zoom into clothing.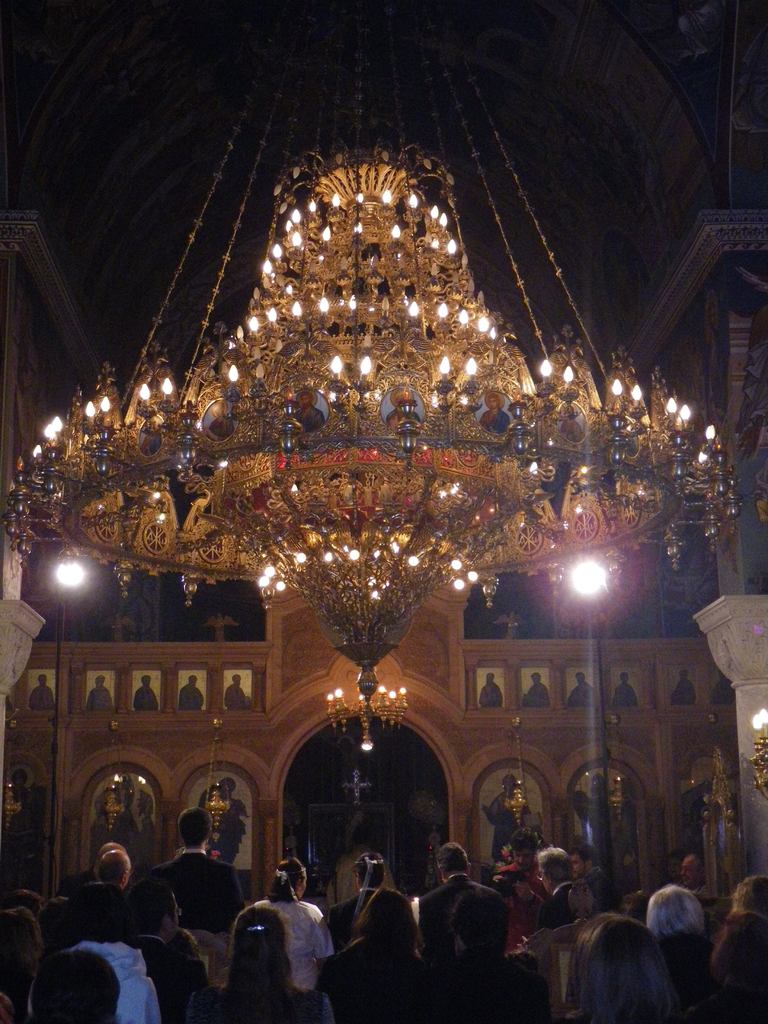
Zoom target: box=[475, 682, 502, 705].
